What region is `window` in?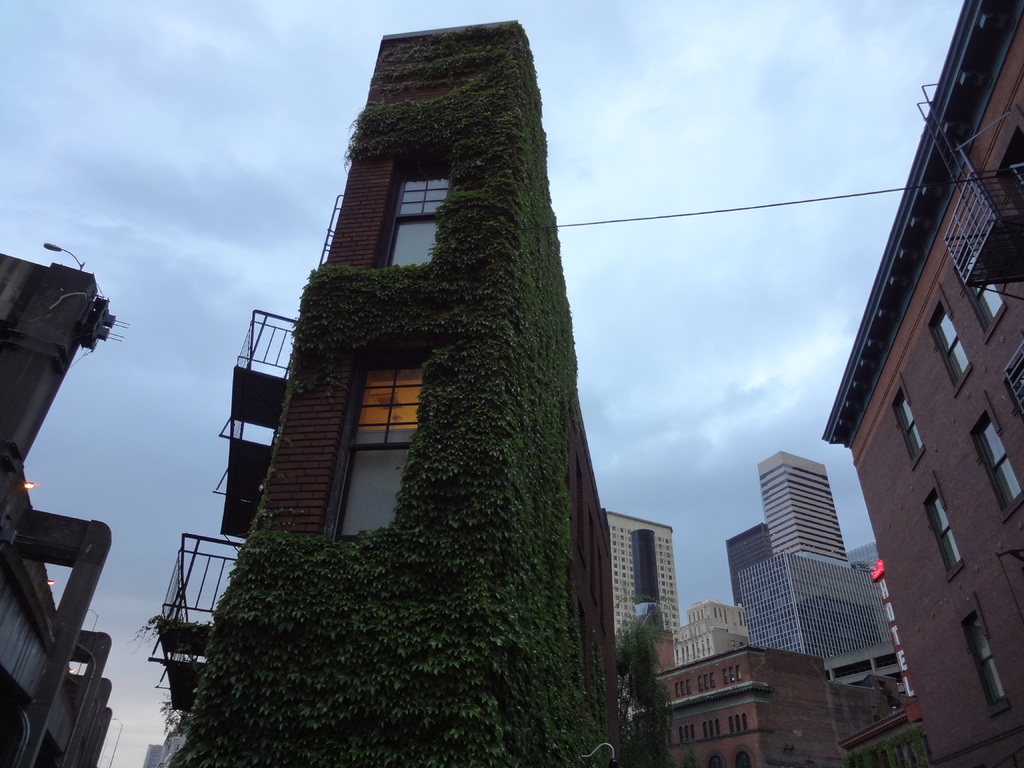
<box>956,246,1011,346</box>.
